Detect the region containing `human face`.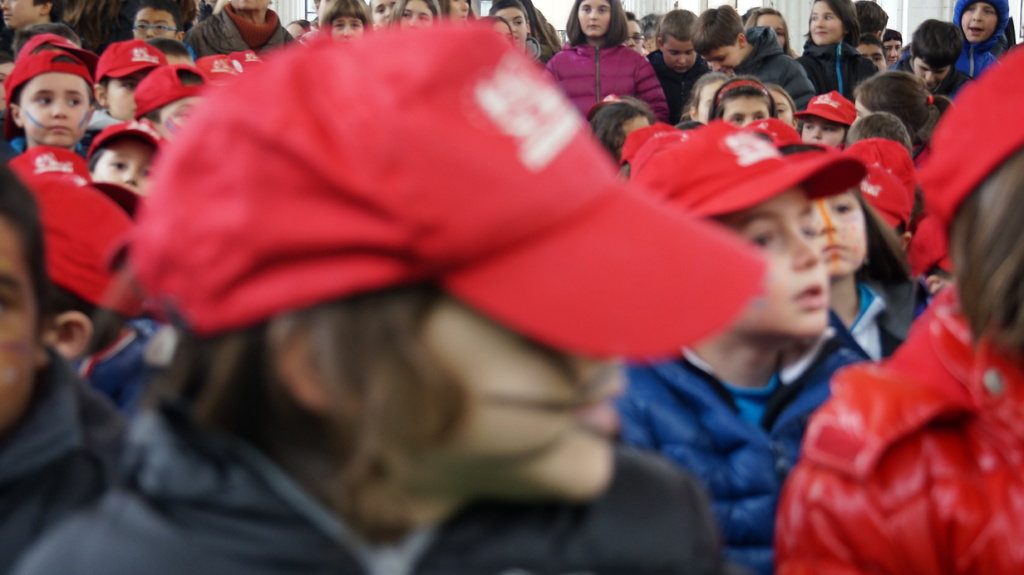
[798,117,852,146].
